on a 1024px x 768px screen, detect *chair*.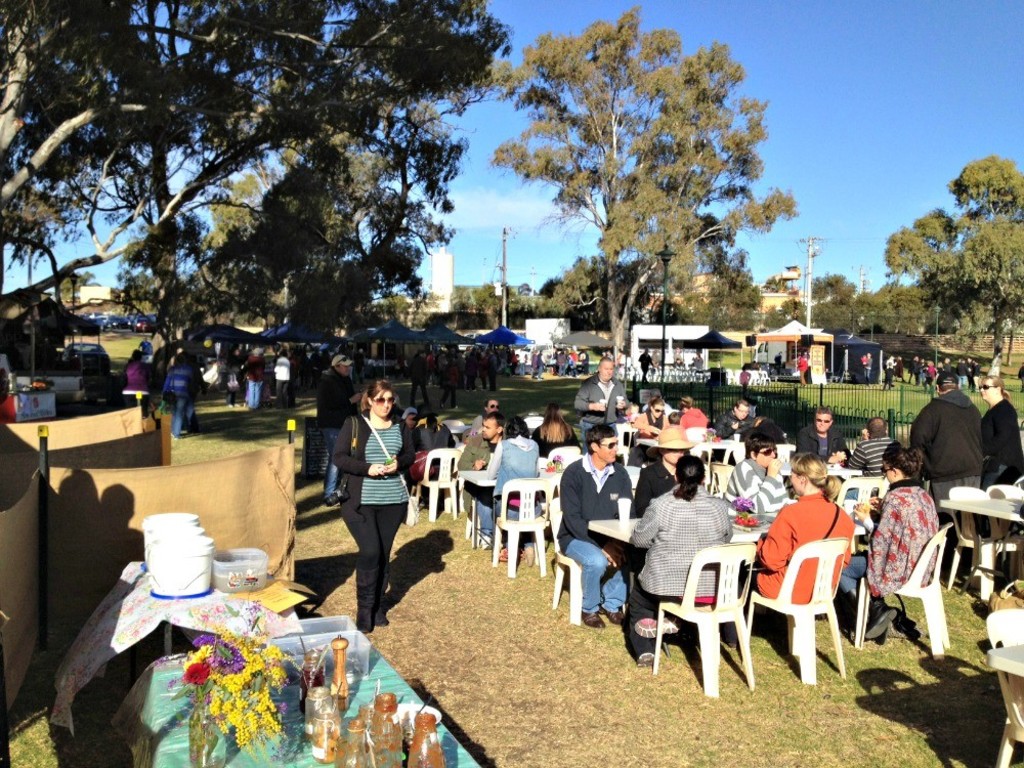
pyautogui.locateOnScreen(653, 540, 757, 696).
